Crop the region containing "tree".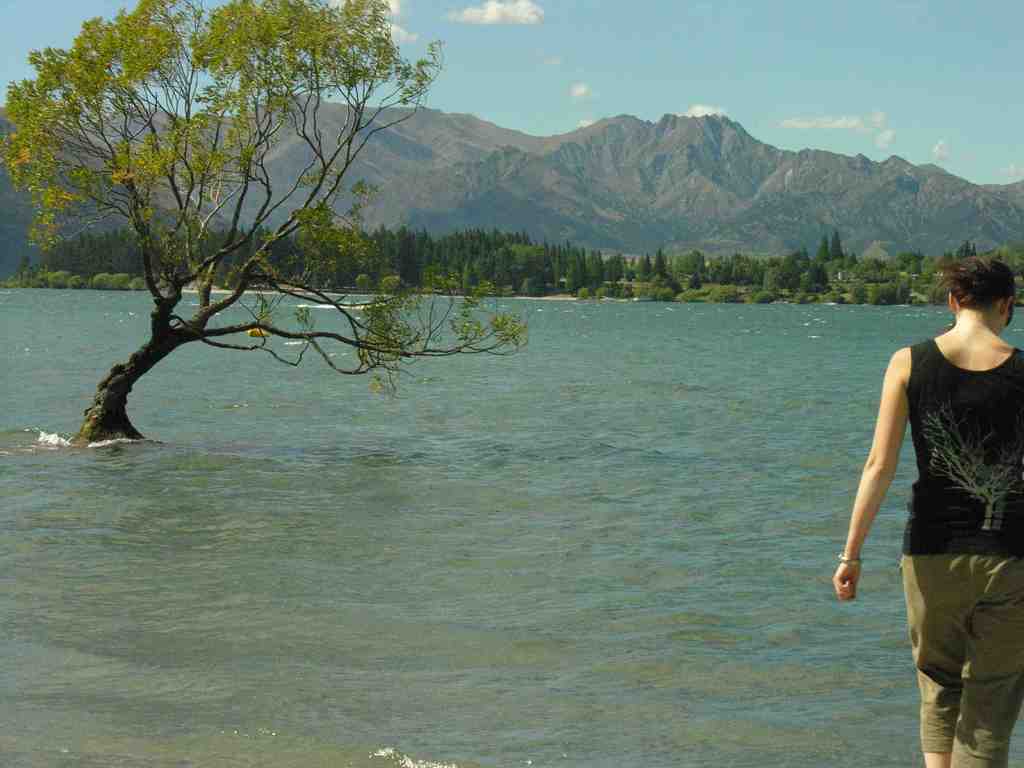
Crop region: 593, 284, 611, 300.
